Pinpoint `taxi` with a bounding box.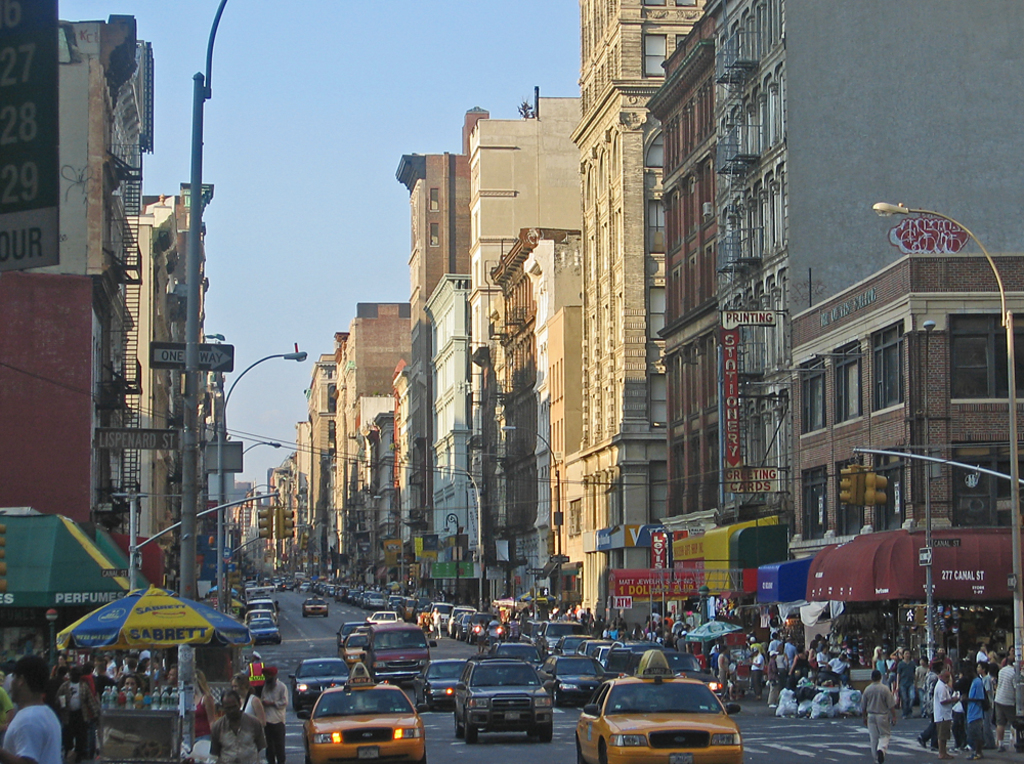
pyautogui.locateOnScreen(298, 592, 332, 618).
